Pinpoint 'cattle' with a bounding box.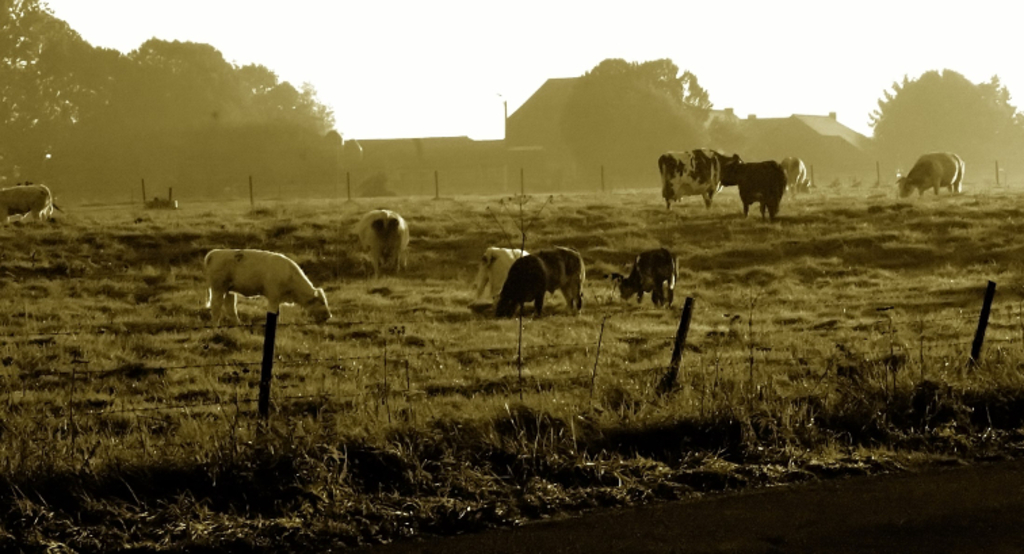
618, 251, 679, 305.
